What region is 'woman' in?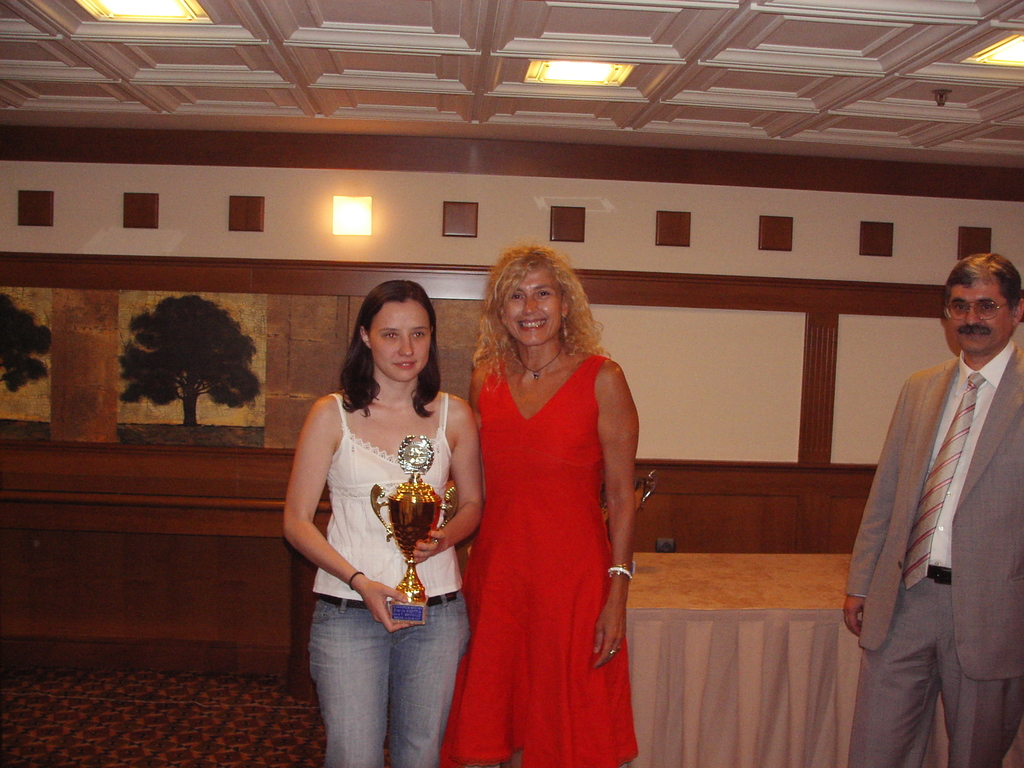
<bbox>287, 260, 483, 767</bbox>.
